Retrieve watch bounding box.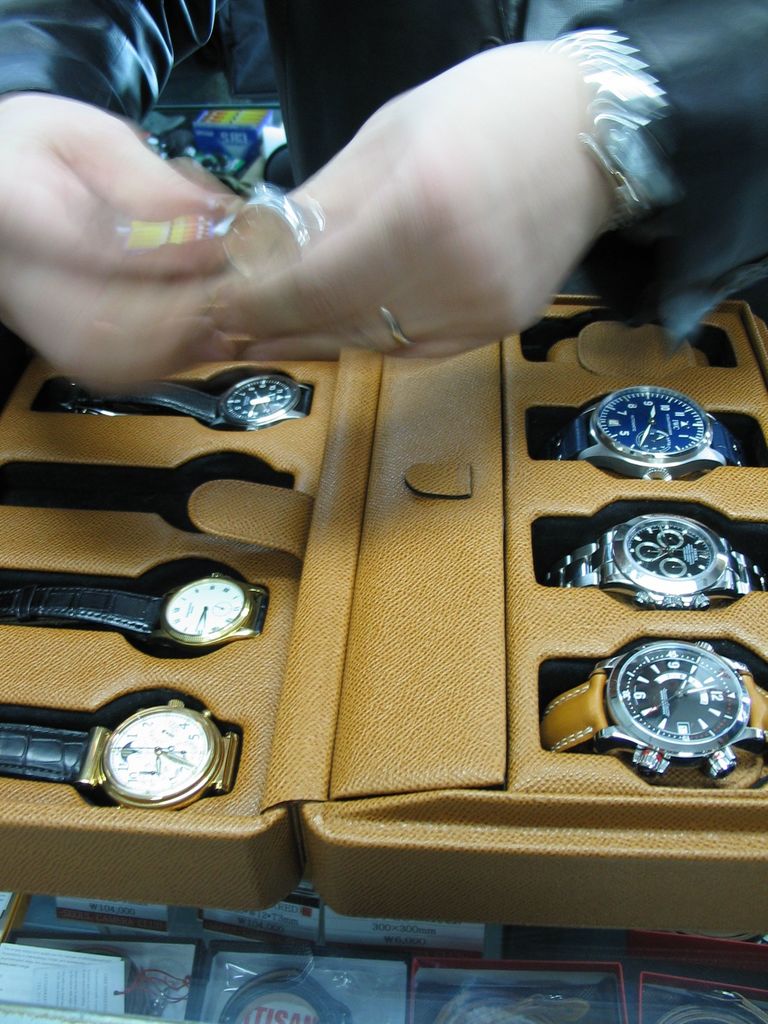
Bounding box: bbox(105, 188, 338, 280).
